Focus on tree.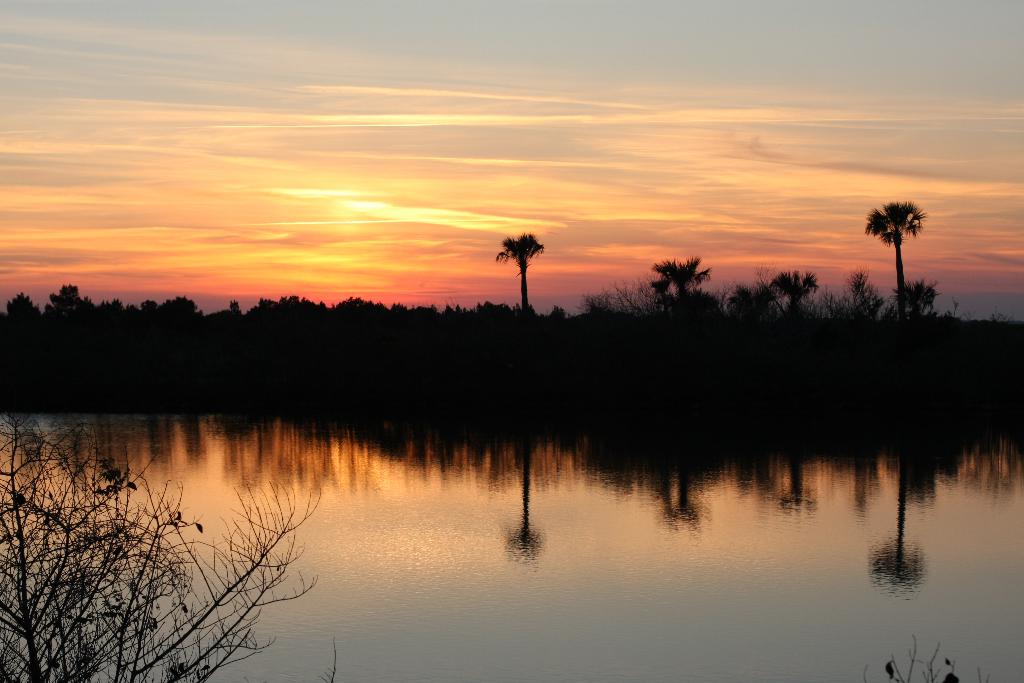
Focused at 637/252/706/338.
